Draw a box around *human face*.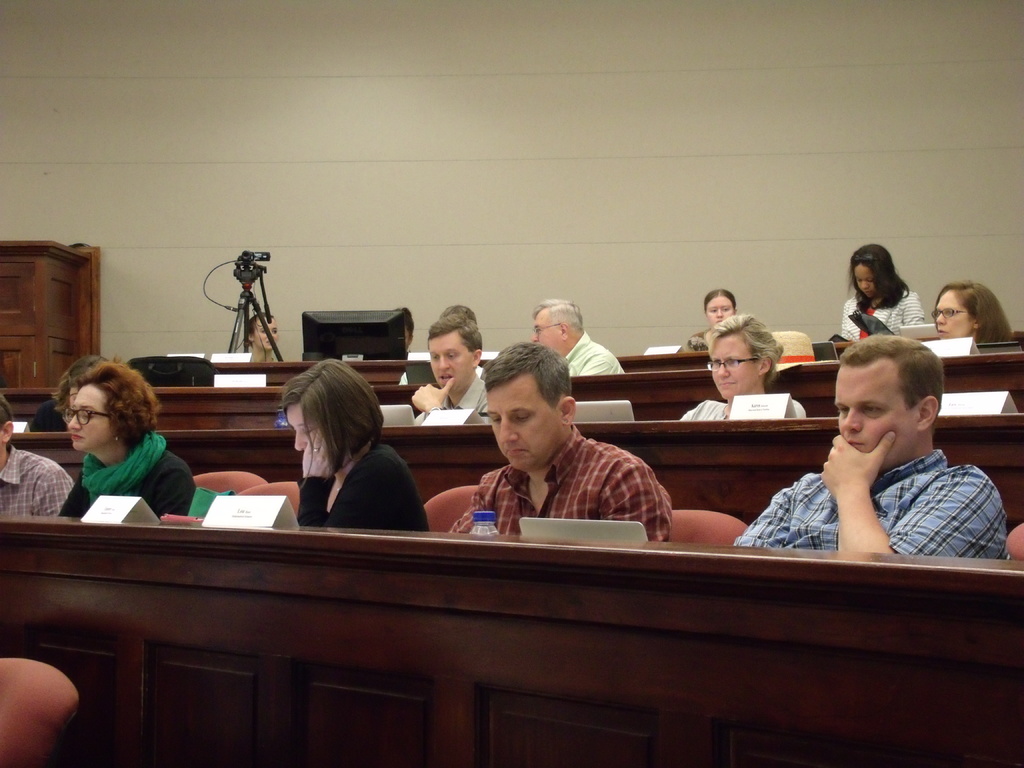
[282,404,320,452].
